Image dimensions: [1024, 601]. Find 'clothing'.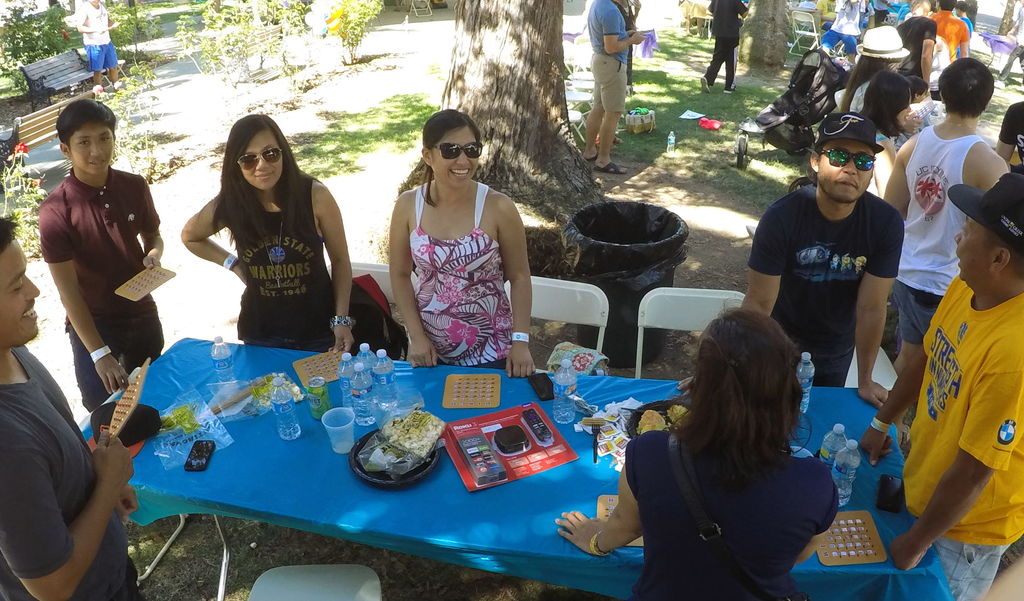
select_region(235, 164, 343, 350).
